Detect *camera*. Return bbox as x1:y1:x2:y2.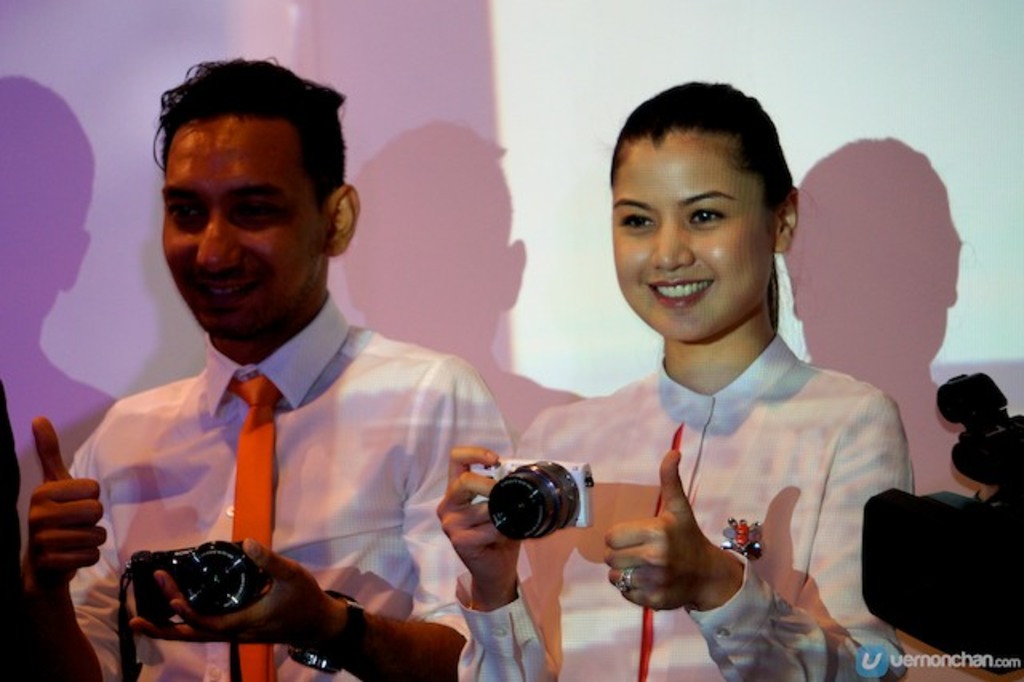
469:450:594:544.
